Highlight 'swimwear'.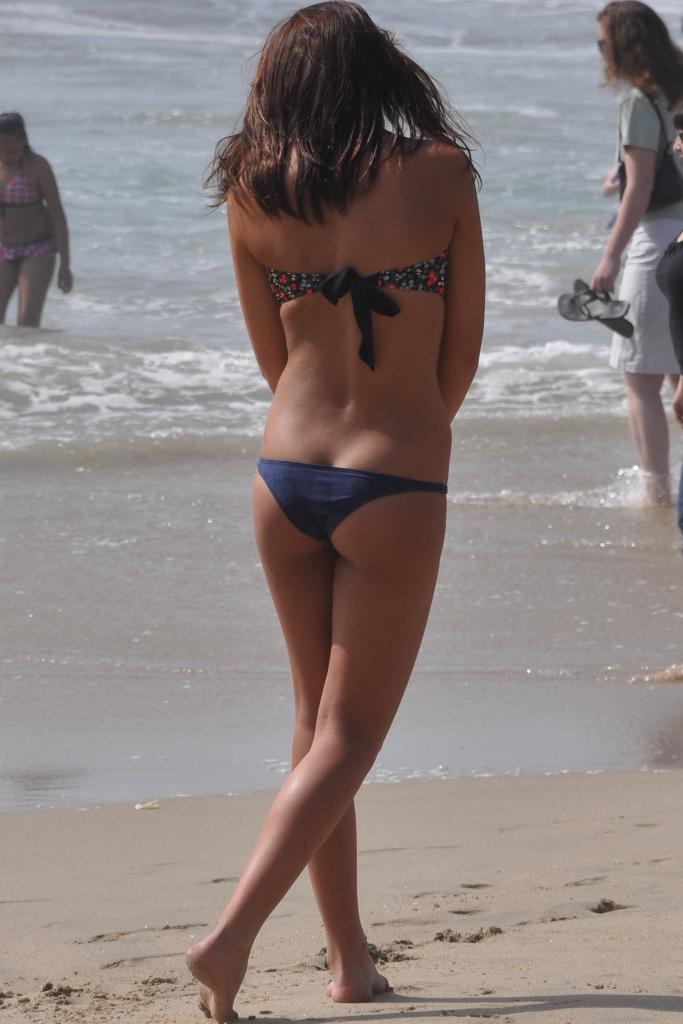
Highlighted region: left=0, top=159, right=42, bottom=206.
